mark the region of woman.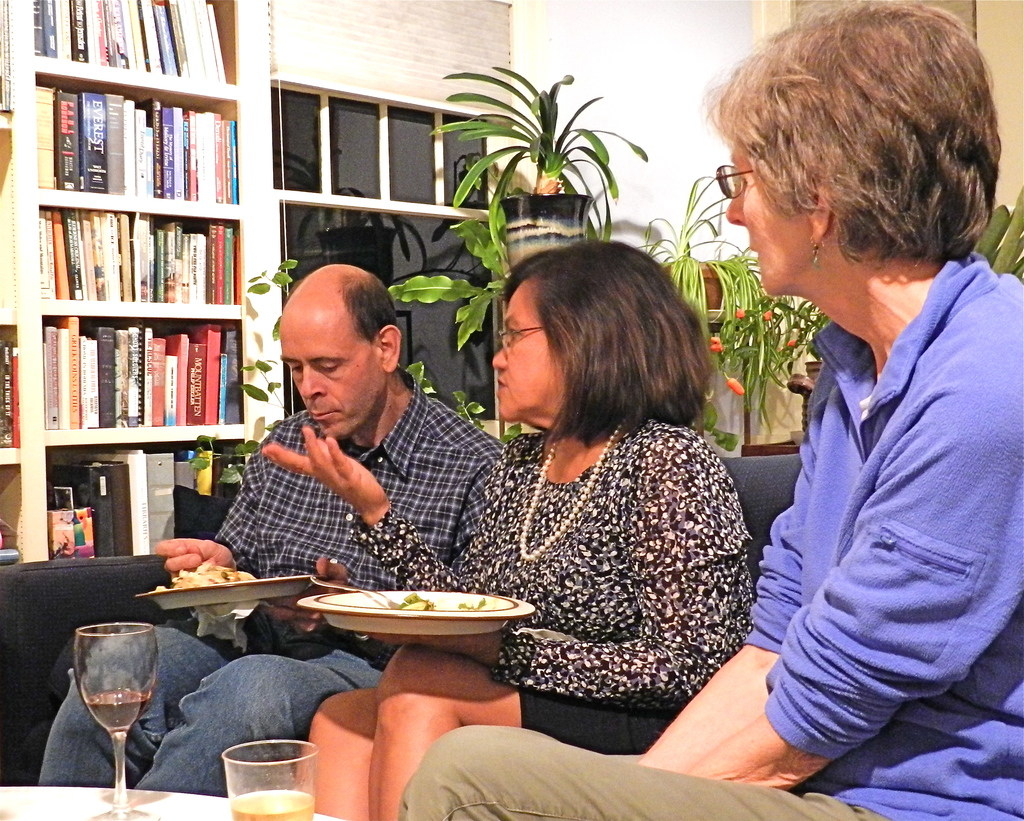
Region: <region>265, 244, 752, 820</region>.
